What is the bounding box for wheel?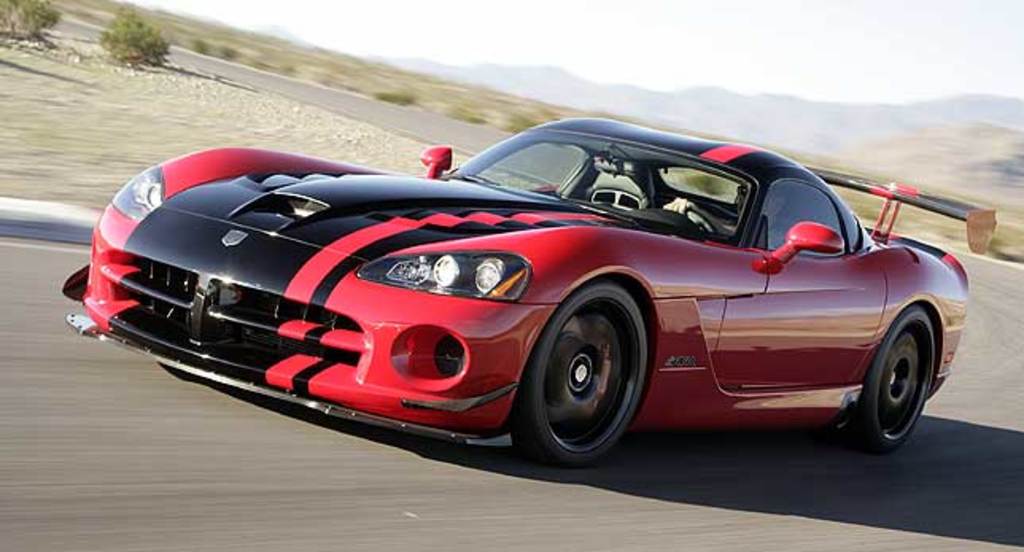
bbox(528, 290, 646, 460).
